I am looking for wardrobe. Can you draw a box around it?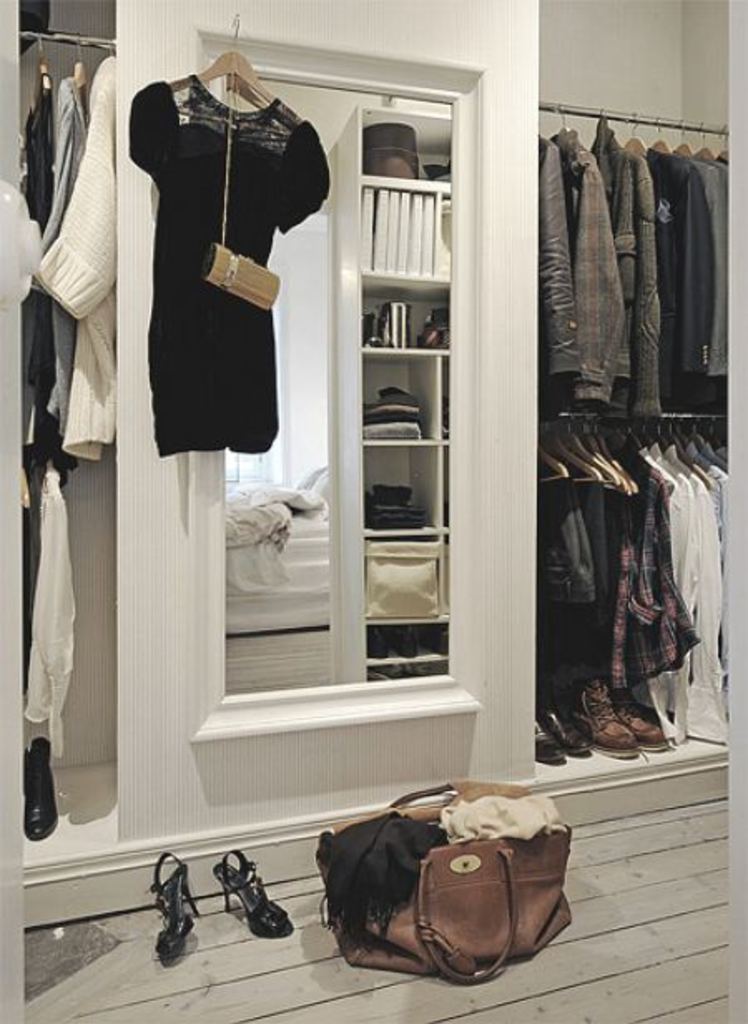
Sure, the bounding box is bbox=[532, 0, 733, 828].
